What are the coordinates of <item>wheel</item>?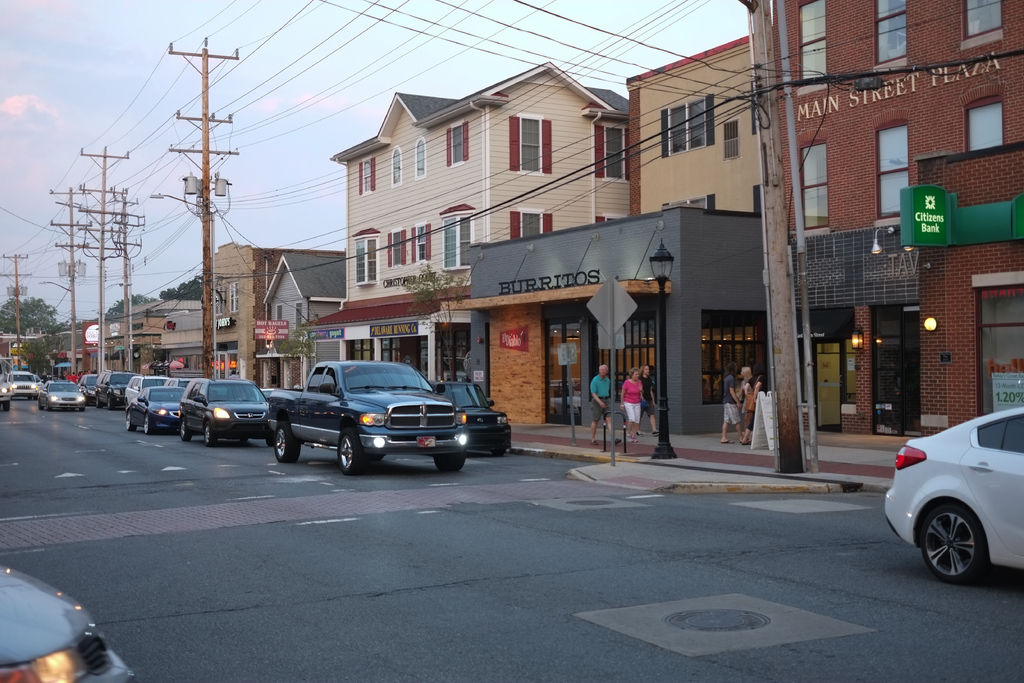
rect(920, 500, 988, 586).
